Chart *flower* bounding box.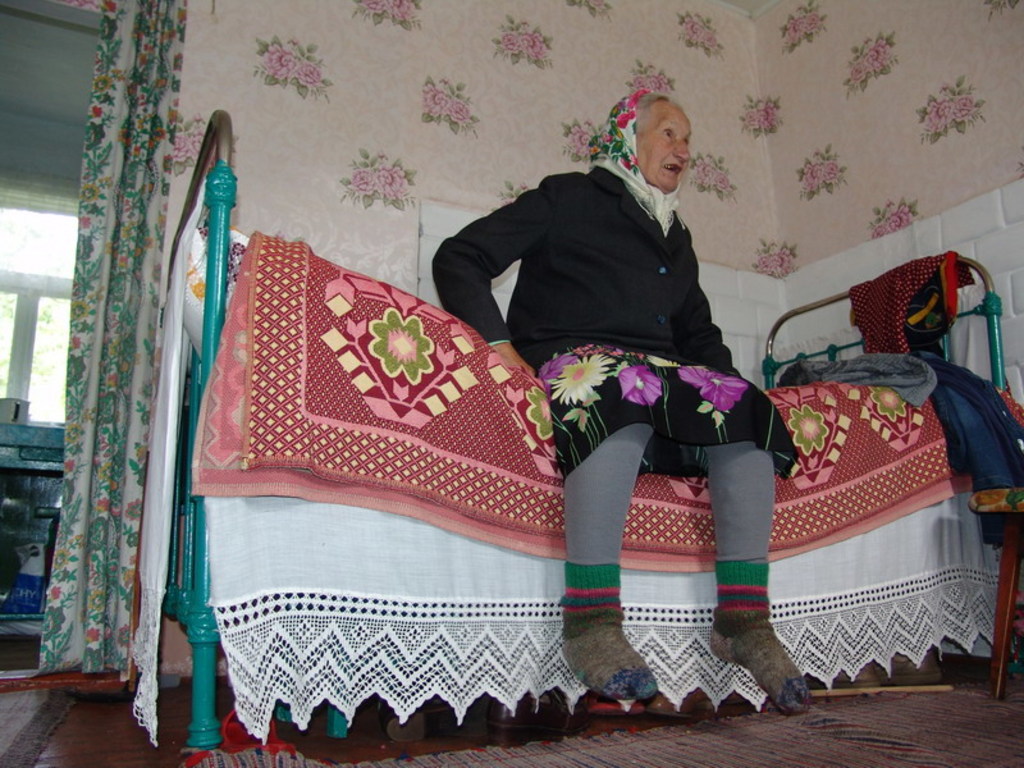
Charted: (844,40,887,88).
